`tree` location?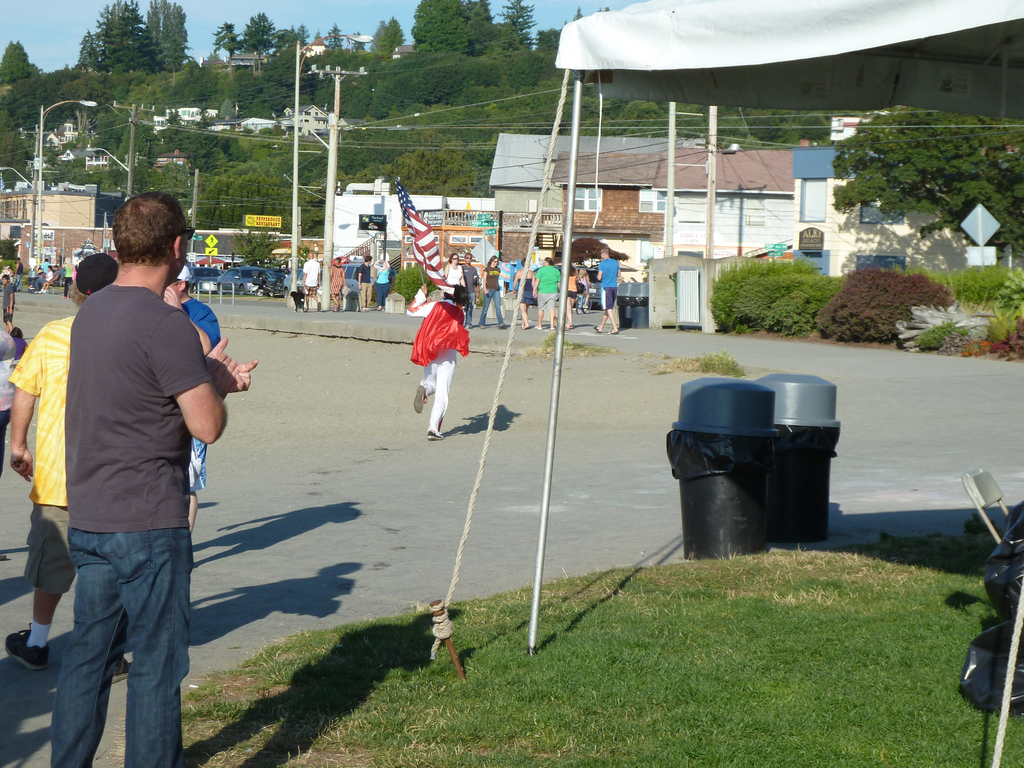
321,23,344,58
